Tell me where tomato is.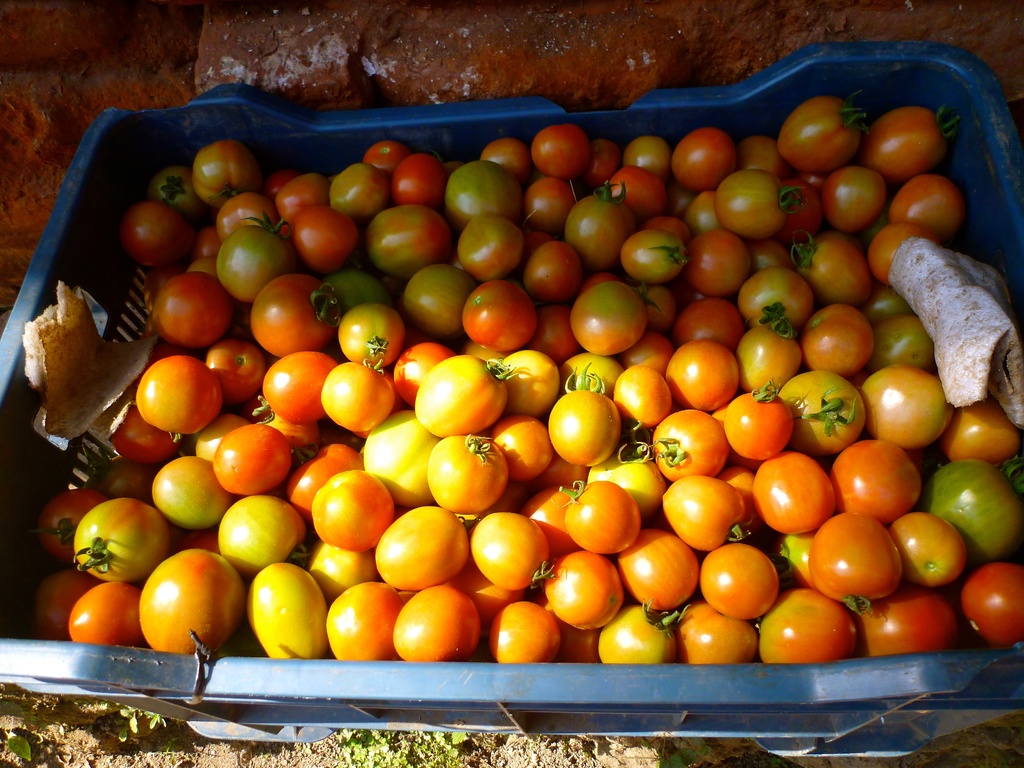
tomato is at l=561, t=474, r=641, b=558.
